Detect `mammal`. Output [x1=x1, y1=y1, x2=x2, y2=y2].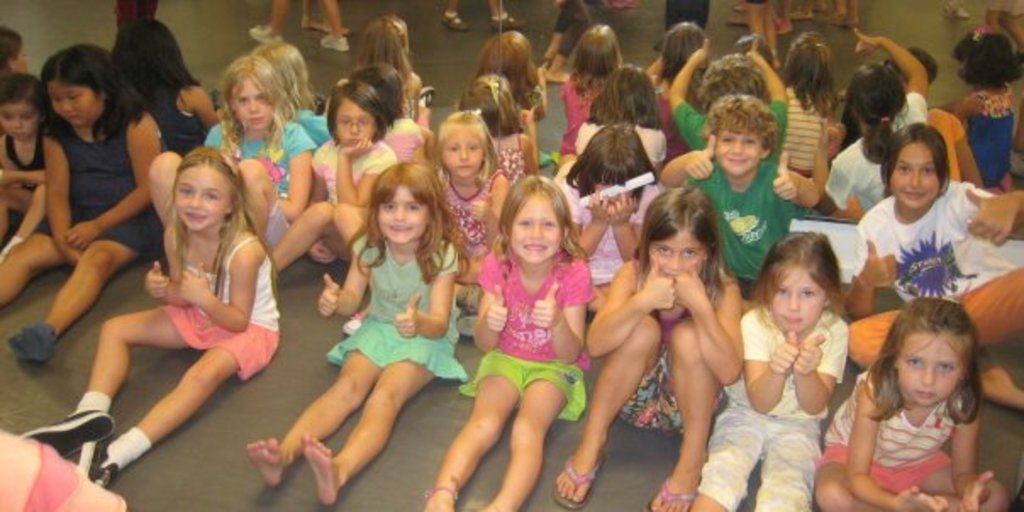
[x1=144, y1=54, x2=315, y2=251].
